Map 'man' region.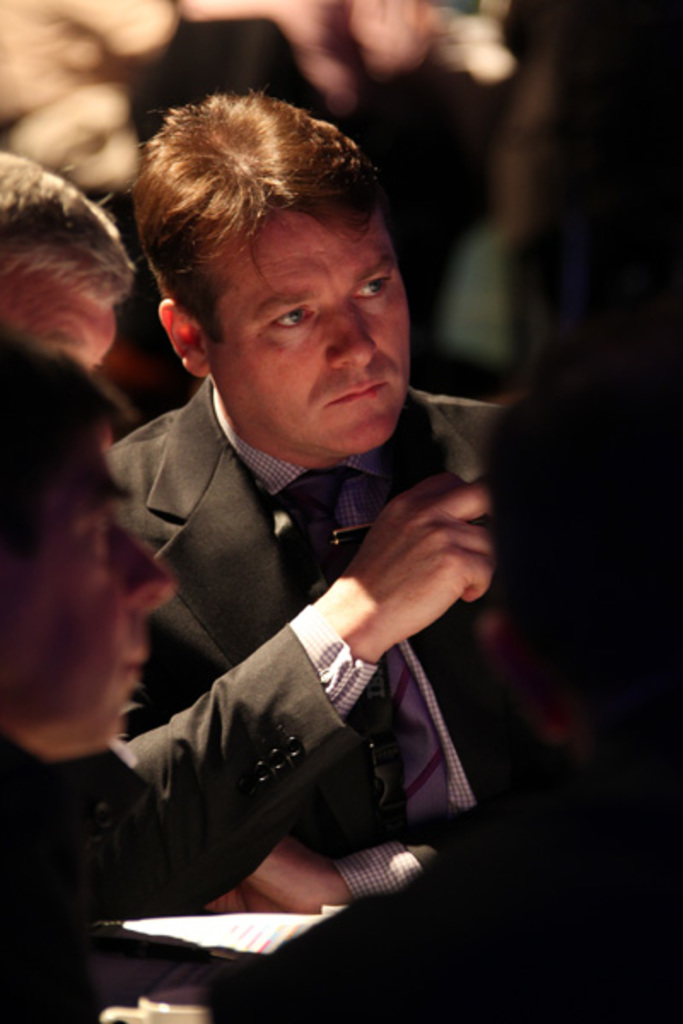
Mapped to bbox(43, 94, 557, 956).
